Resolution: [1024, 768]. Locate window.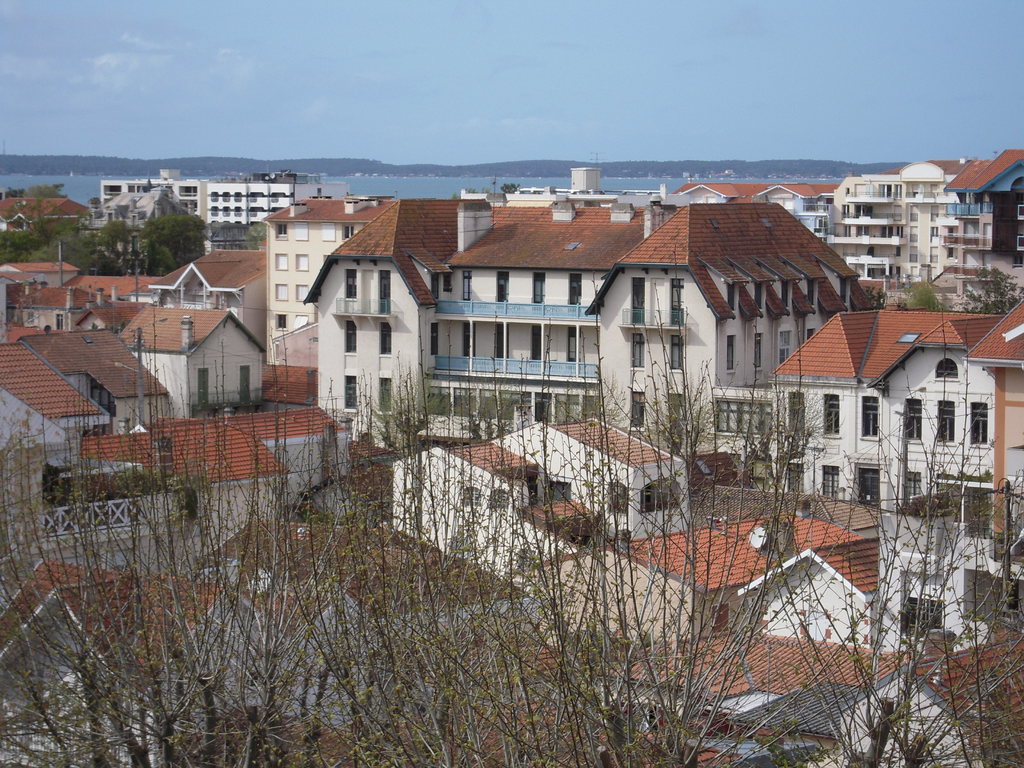
x1=630, y1=394, x2=646, y2=428.
